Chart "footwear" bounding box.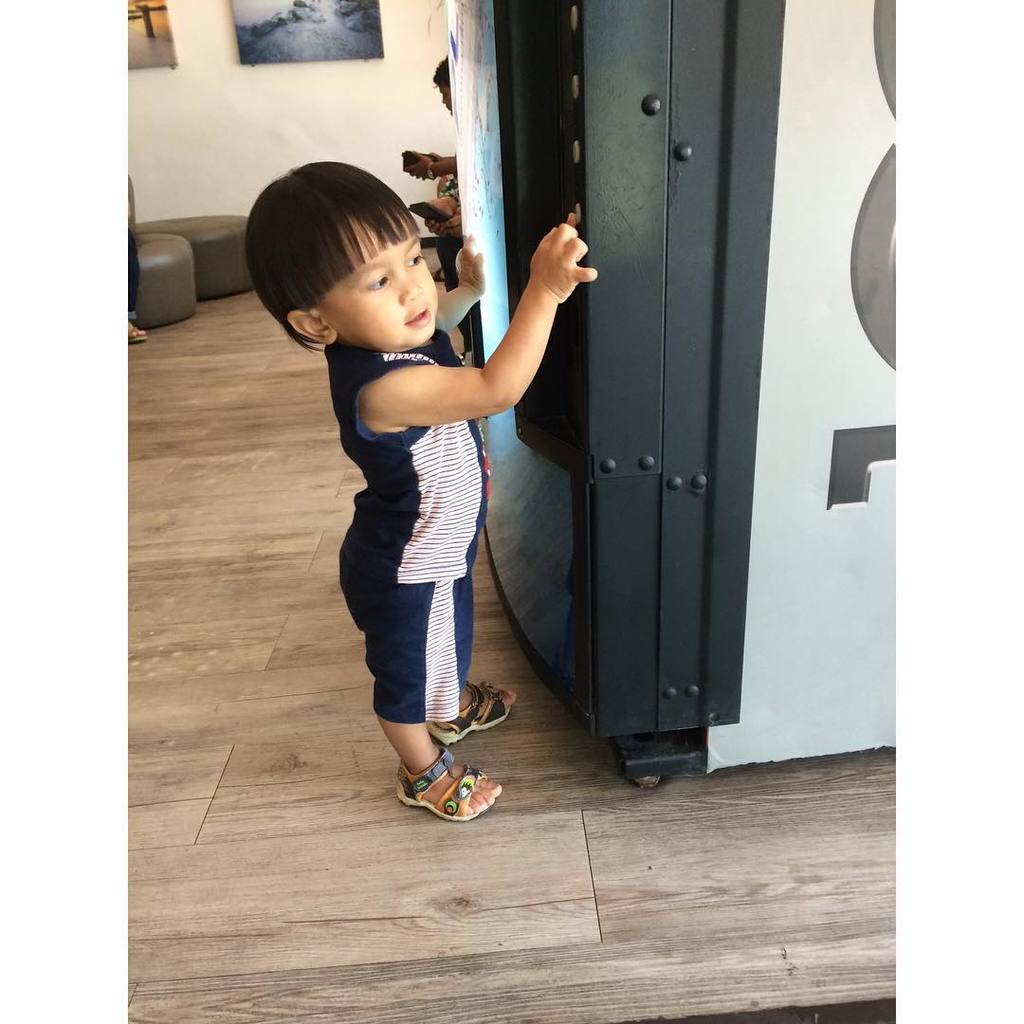
Charted: bbox=[439, 680, 517, 725].
